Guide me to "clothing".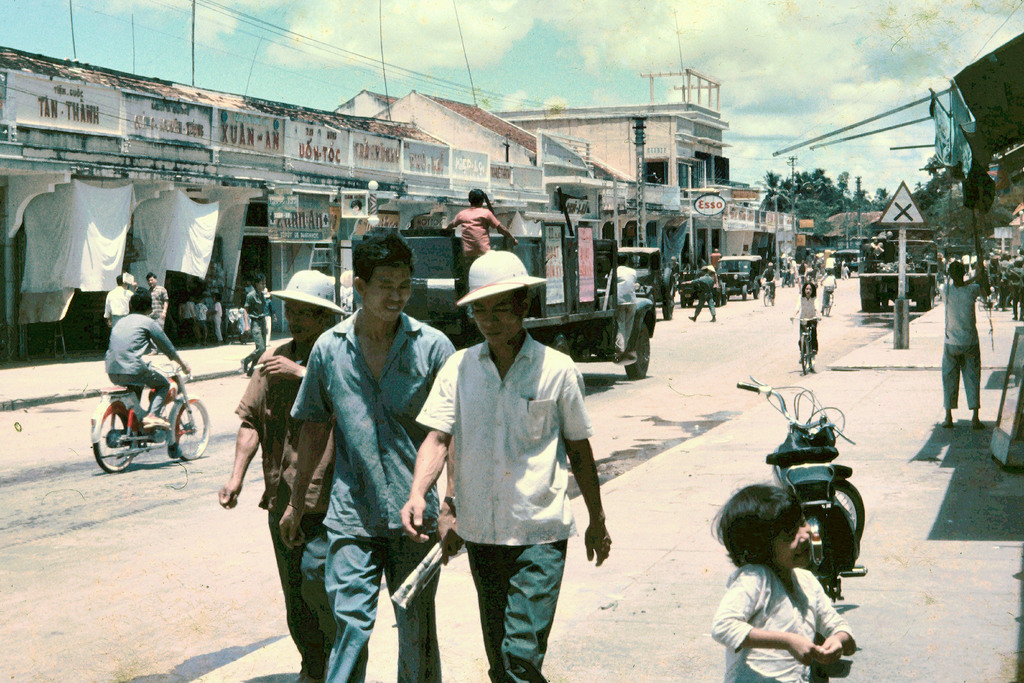
Guidance: 707:572:851:682.
